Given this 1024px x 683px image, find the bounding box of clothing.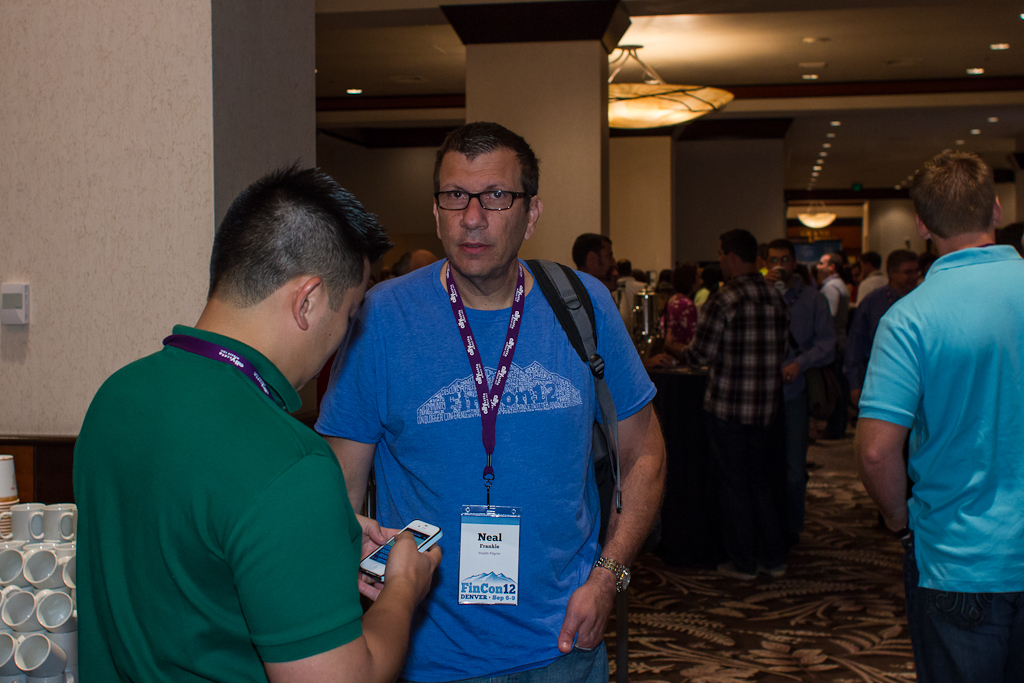
box=[780, 268, 841, 529].
